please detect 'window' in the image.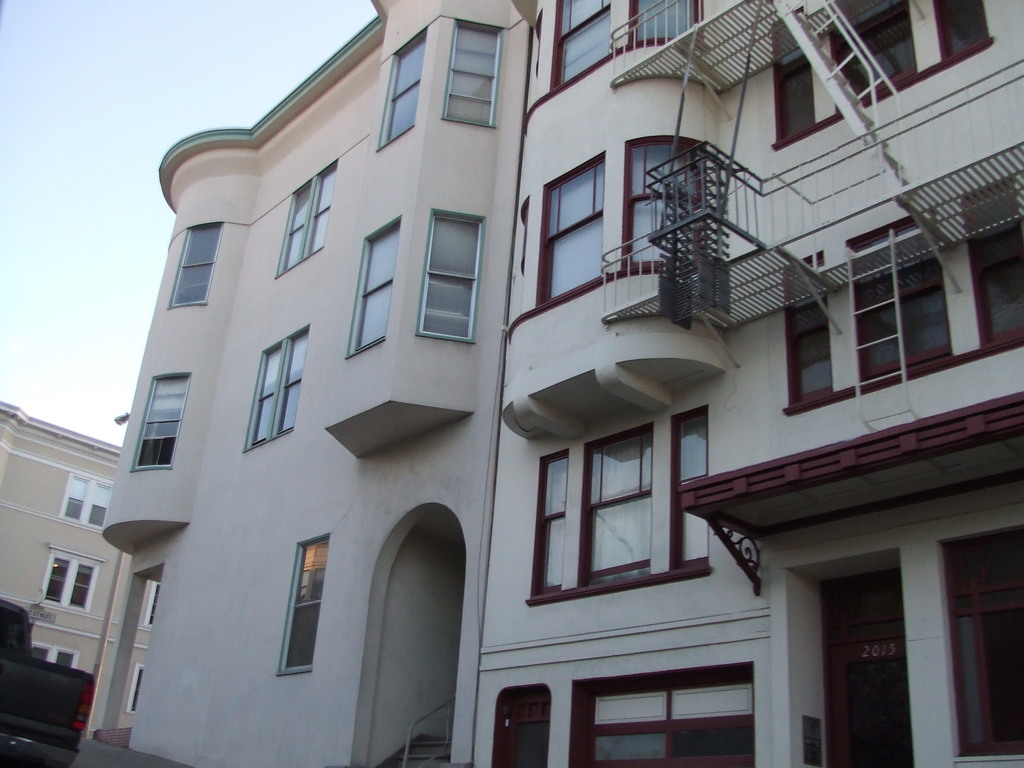
bbox(769, 0, 999, 148).
